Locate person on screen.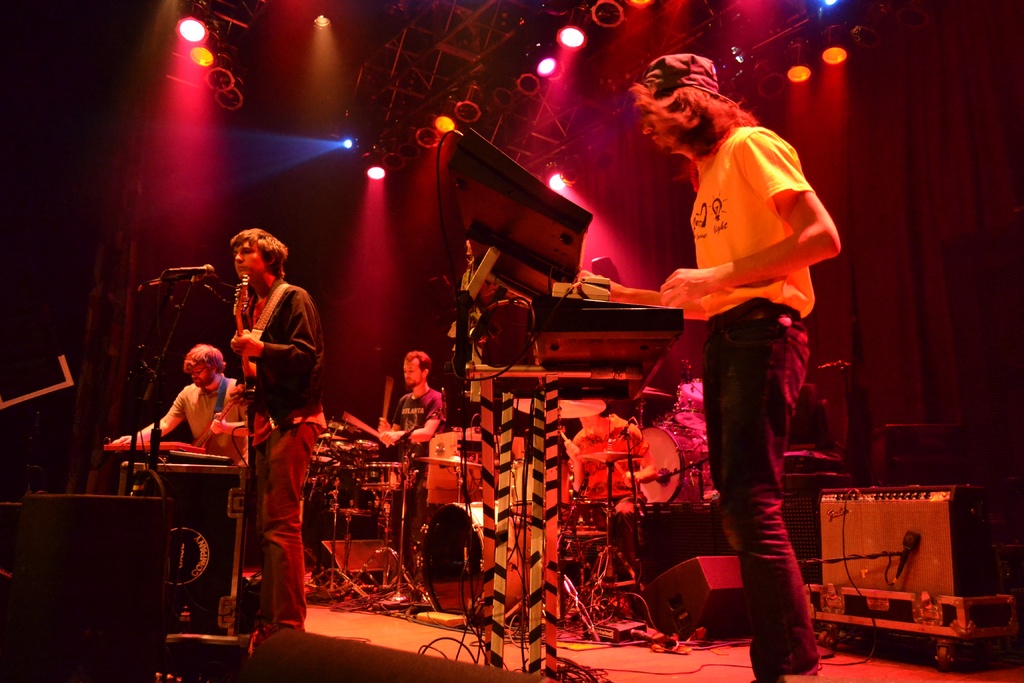
On screen at 208/204/317/639.
